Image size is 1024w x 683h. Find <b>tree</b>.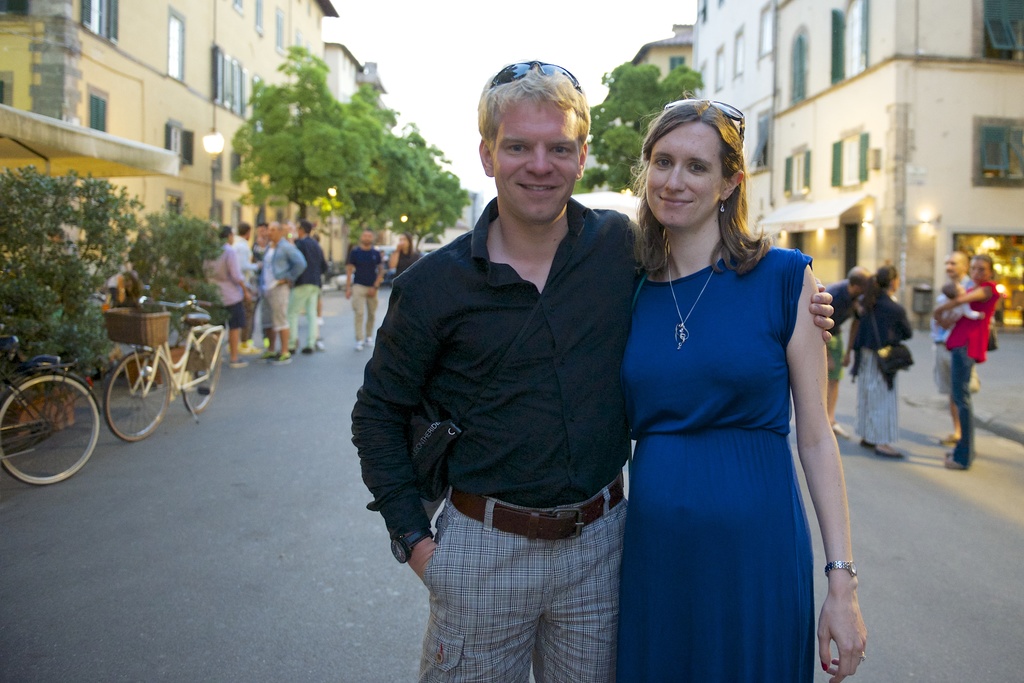
detection(193, 32, 453, 246).
